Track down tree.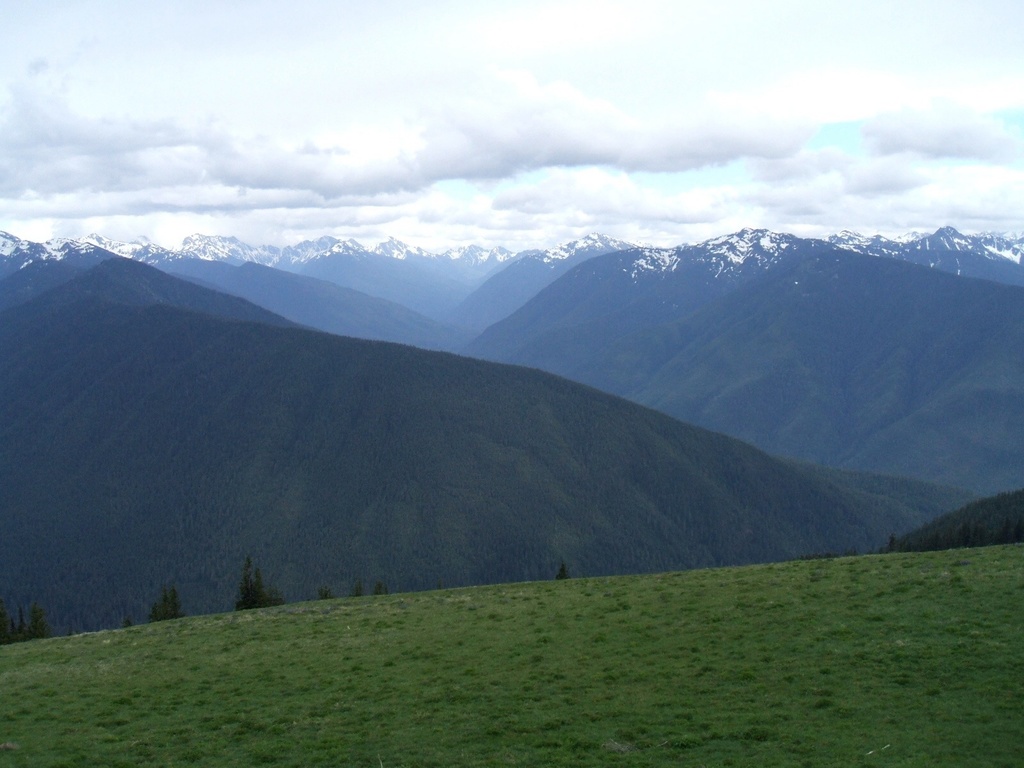
Tracked to (left=372, top=584, right=388, bottom=593).
